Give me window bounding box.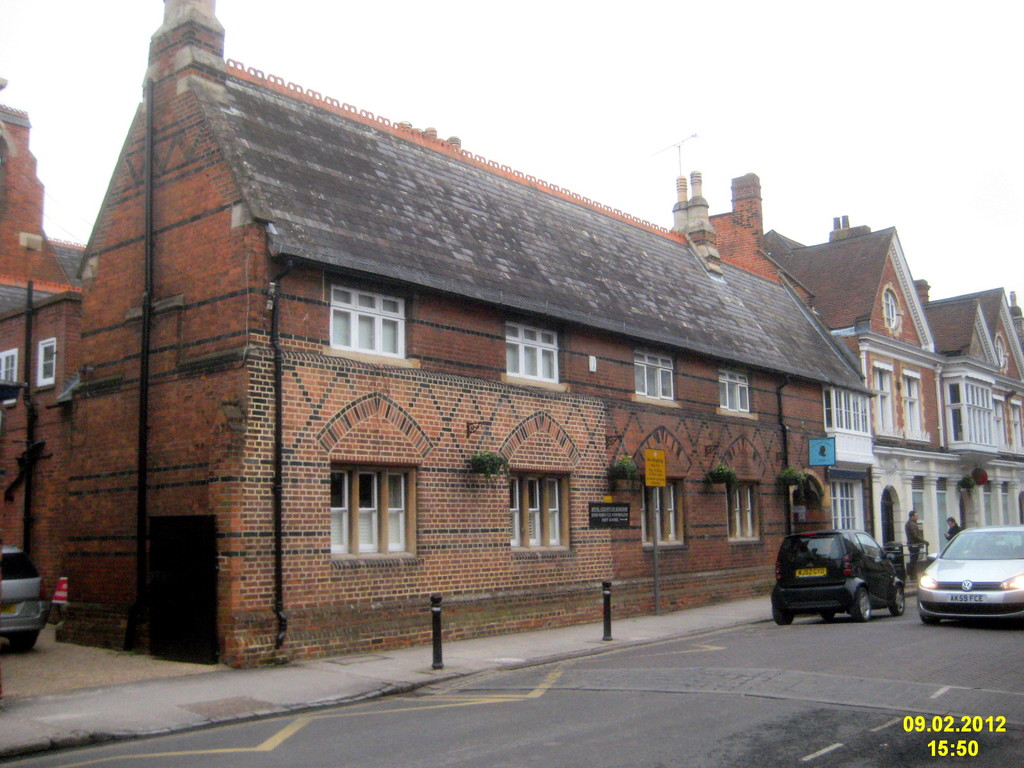
333 466 415 552.
